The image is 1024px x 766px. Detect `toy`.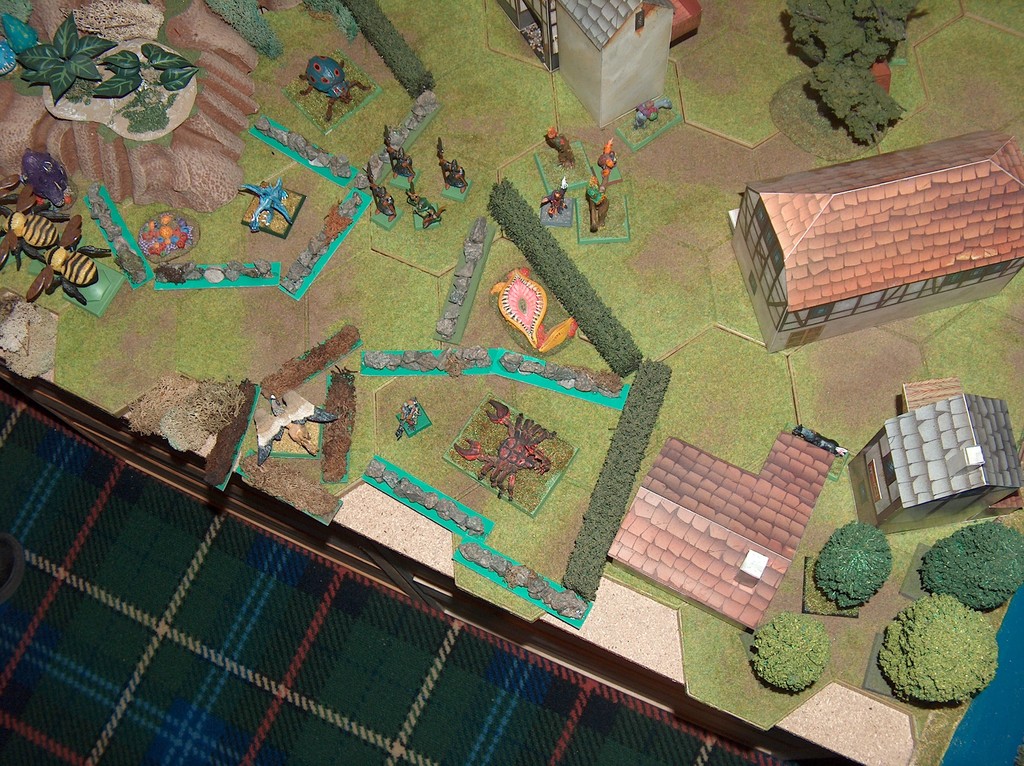
Detection: {"x1": 0, "y1": 179, "x2": 18, "y2": 227}.
